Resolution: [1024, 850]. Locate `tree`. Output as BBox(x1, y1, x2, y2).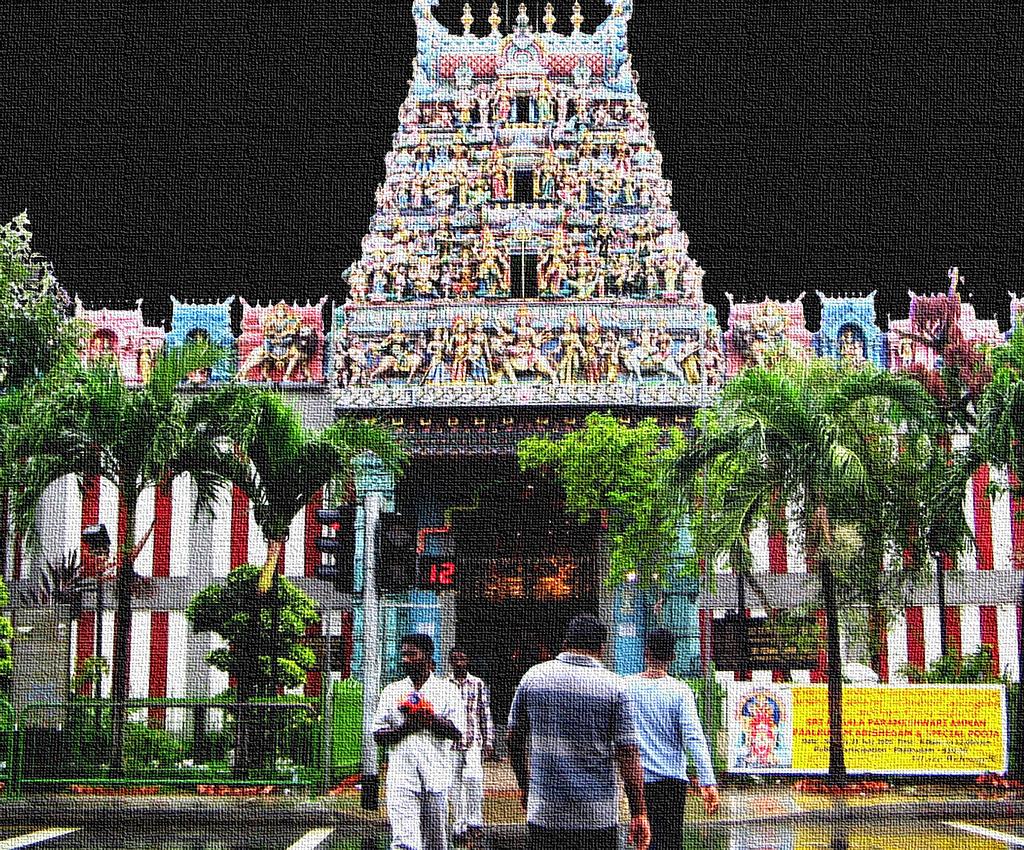
BBox(957, 319, 1023, 505).
